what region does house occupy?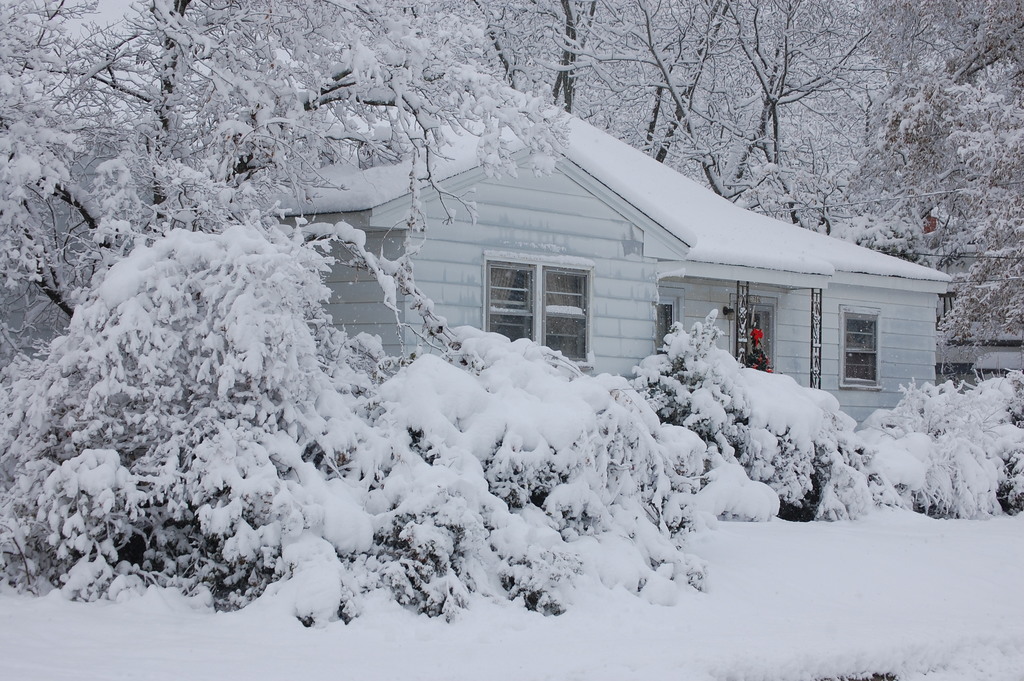
[x1=936, y1=339, x2=1023, y2=393].
